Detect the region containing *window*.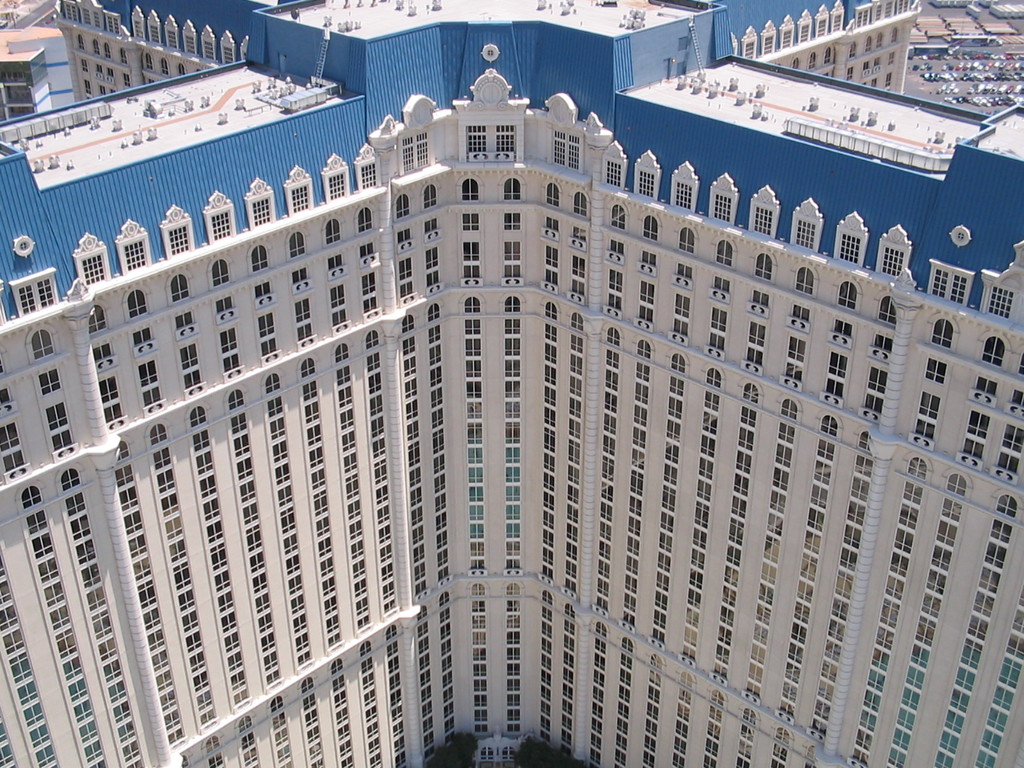
[780,420,793,449].
